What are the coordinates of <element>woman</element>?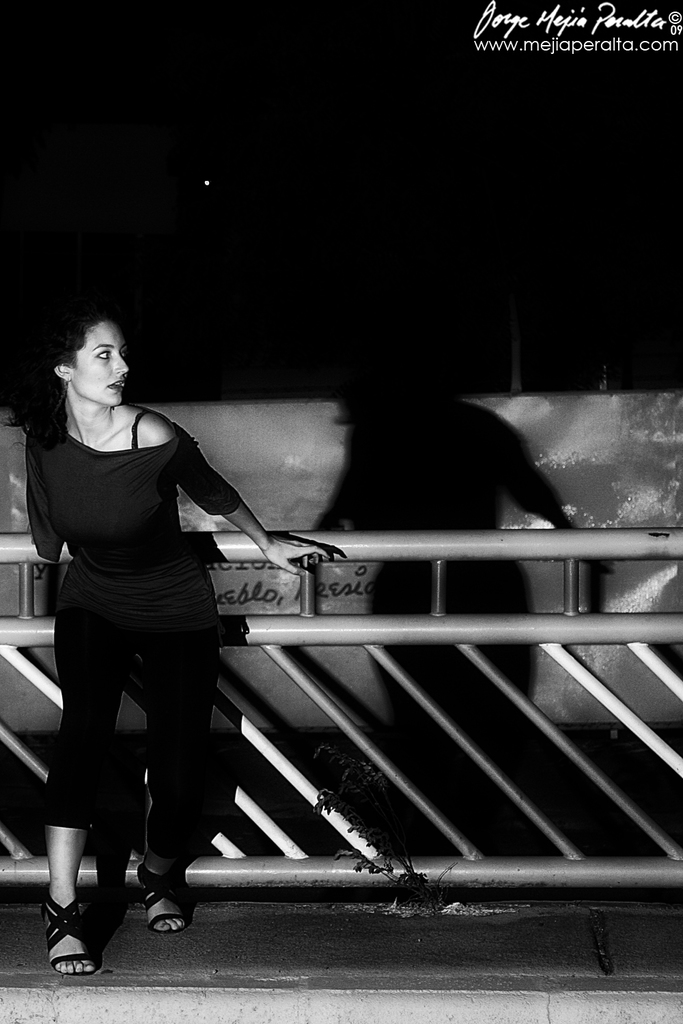
<bbox>20, 279, 280, 973</bbox>.
